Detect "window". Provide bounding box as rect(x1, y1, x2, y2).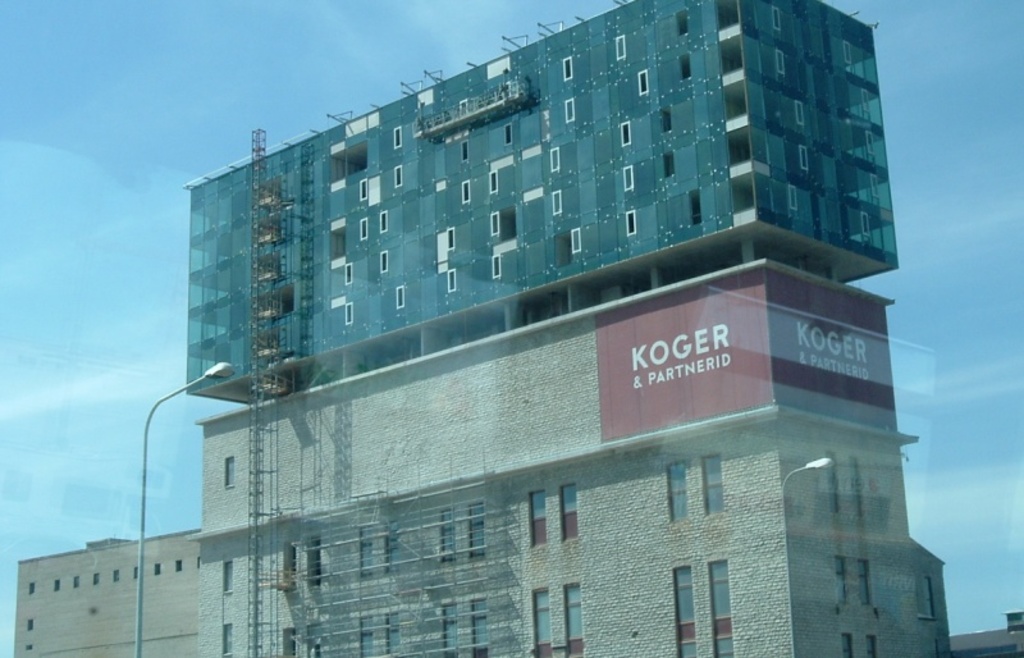
rect(708, 563, 735, 657).
